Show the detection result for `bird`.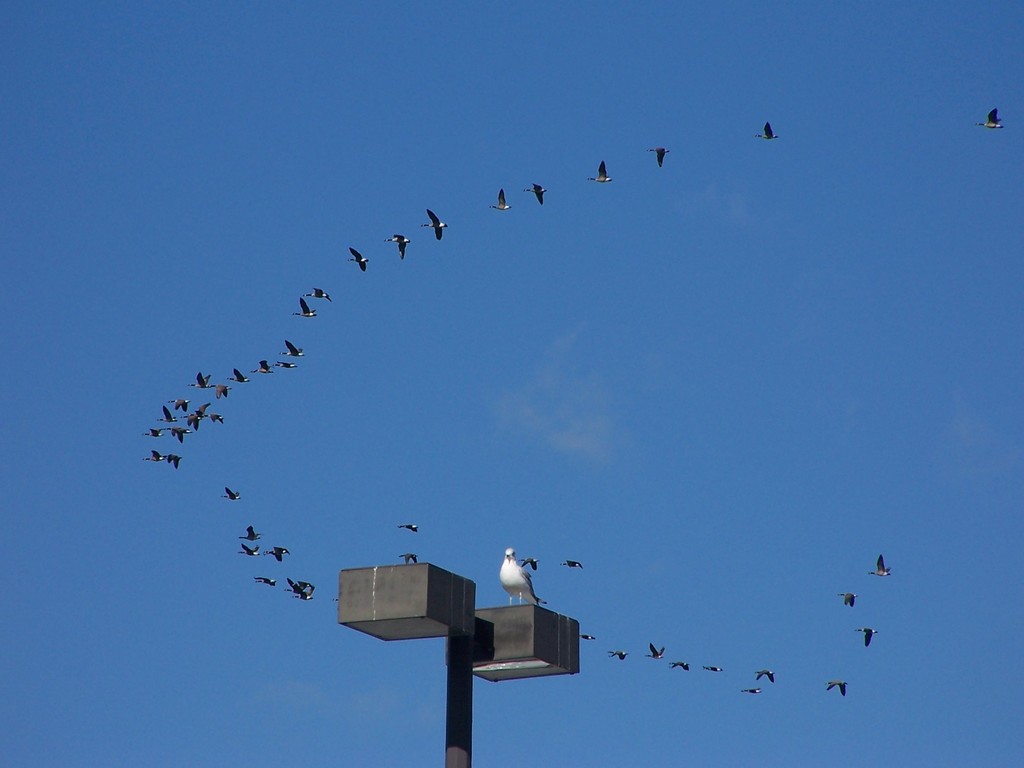
752,116,780,143.
